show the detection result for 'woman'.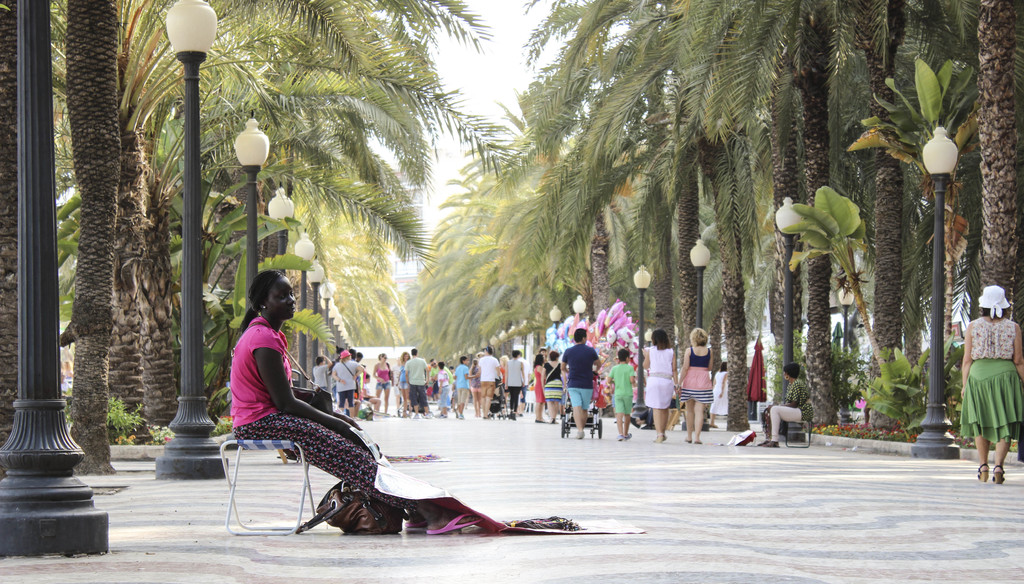
(467, 358, 483, 419).
